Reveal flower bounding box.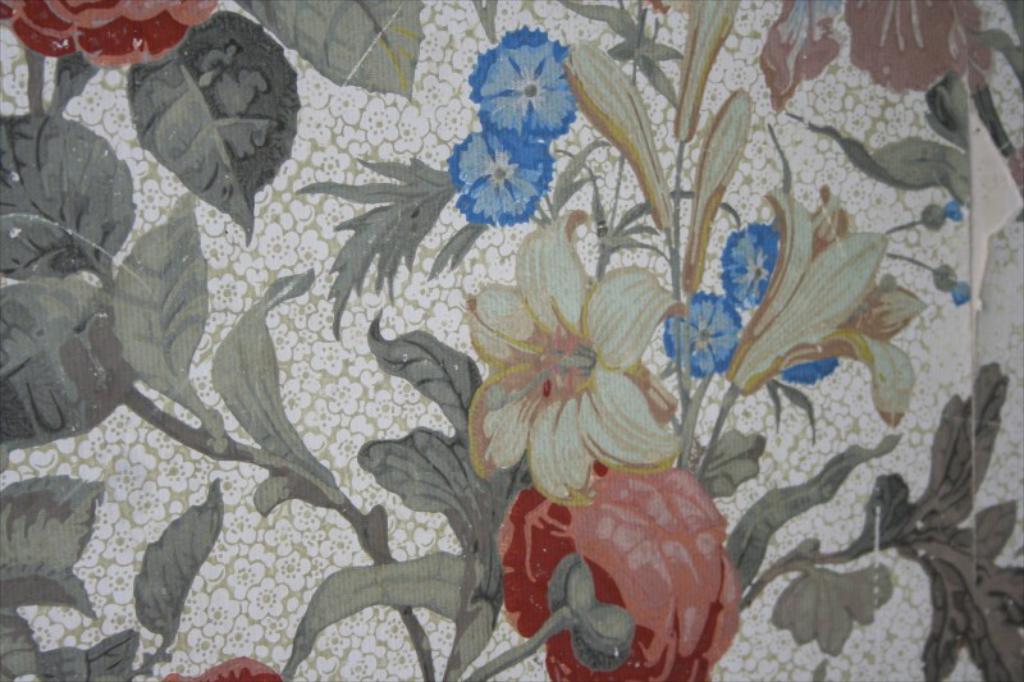
Revealed: x1=714, y1=178, x2=931, y2=432.
